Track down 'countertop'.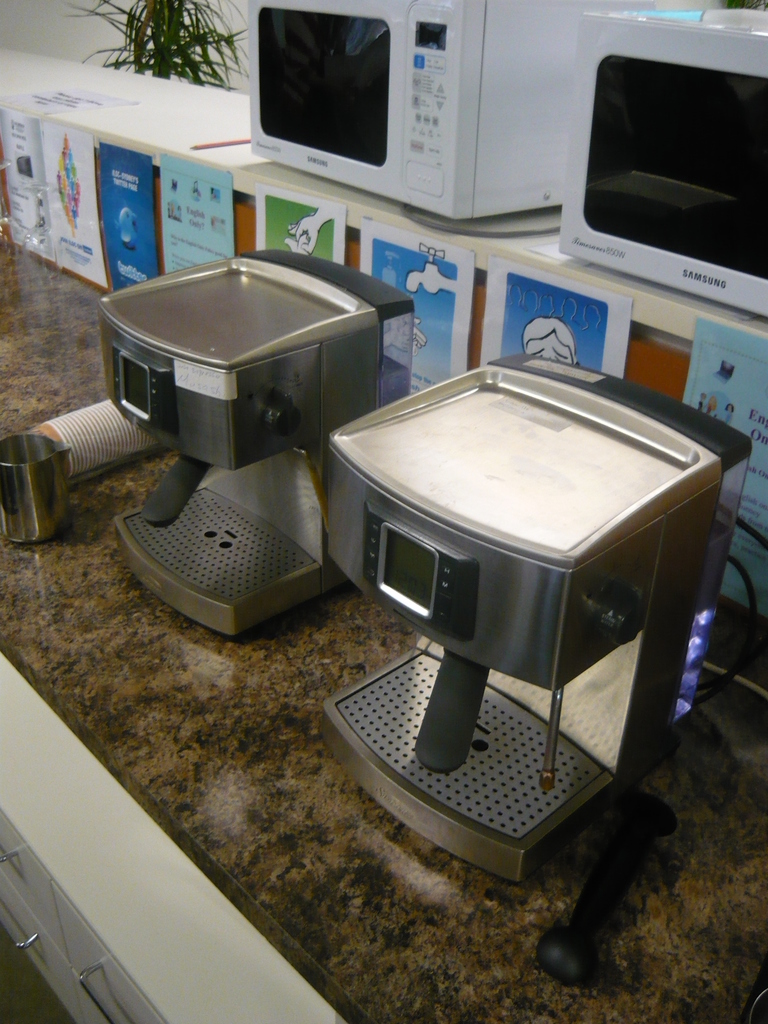
Tracked to region(0, 226, 767, 1018).
